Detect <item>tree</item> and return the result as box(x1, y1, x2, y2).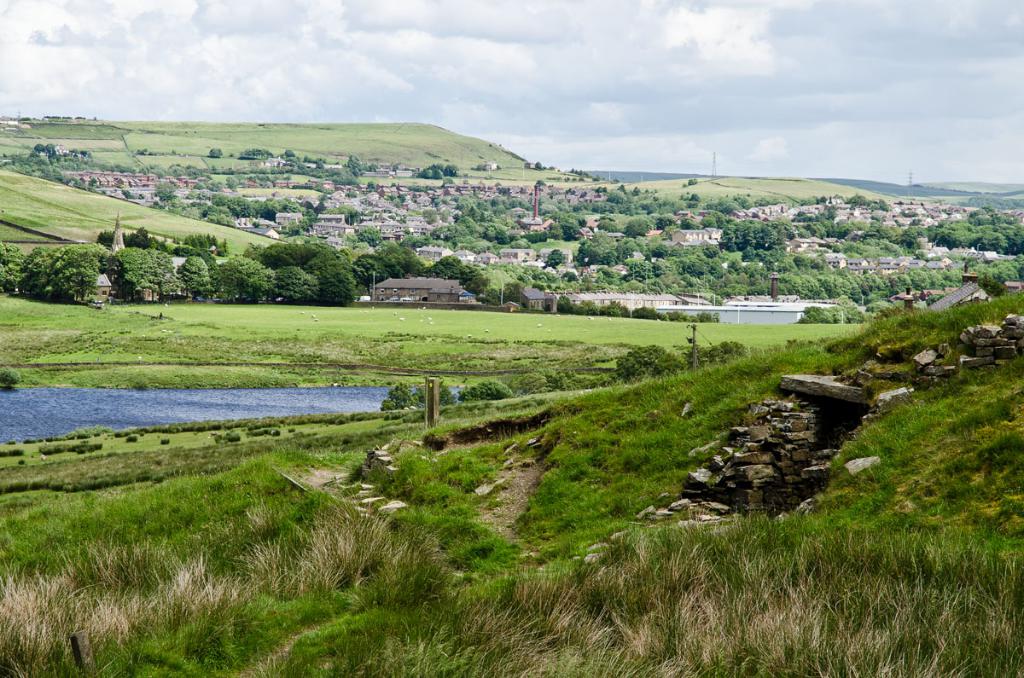
box(147, 247, 186, 301).
